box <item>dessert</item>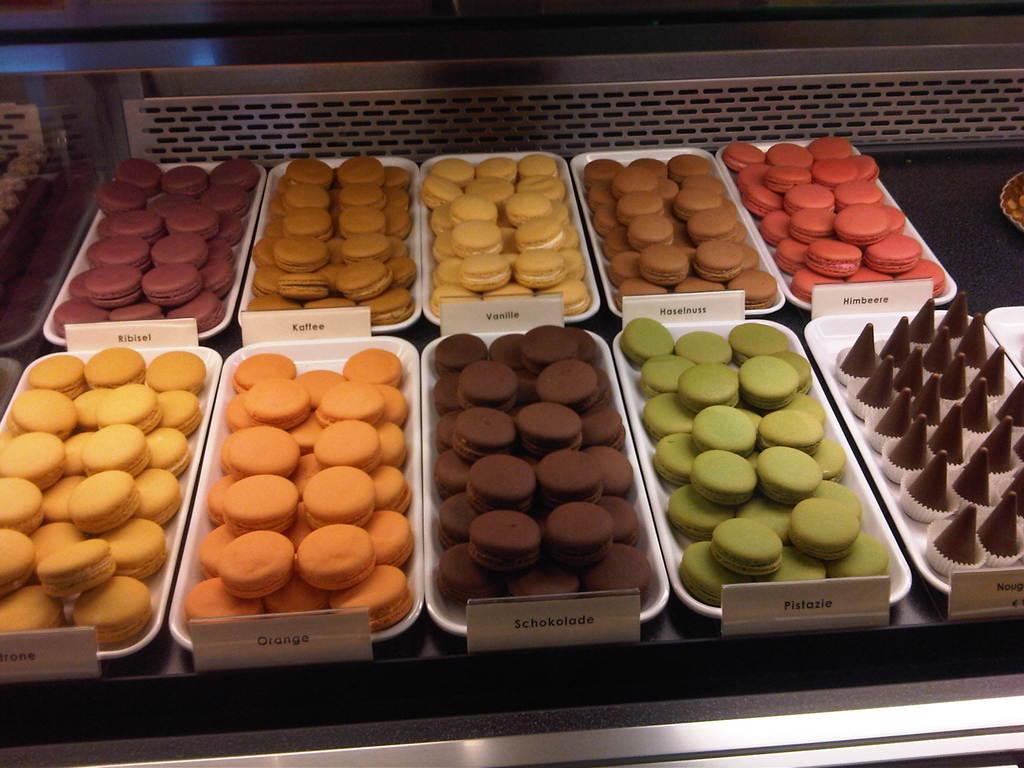
55/296/93/333
